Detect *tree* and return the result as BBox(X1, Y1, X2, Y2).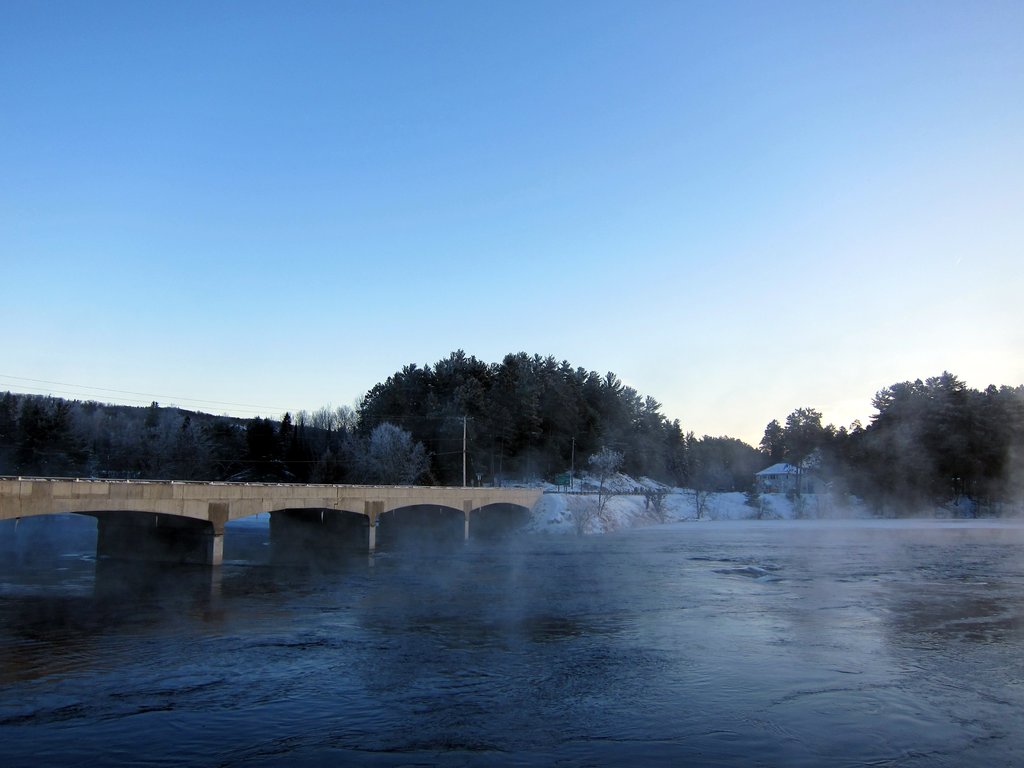
BBox(687, 430, 768, 494).
